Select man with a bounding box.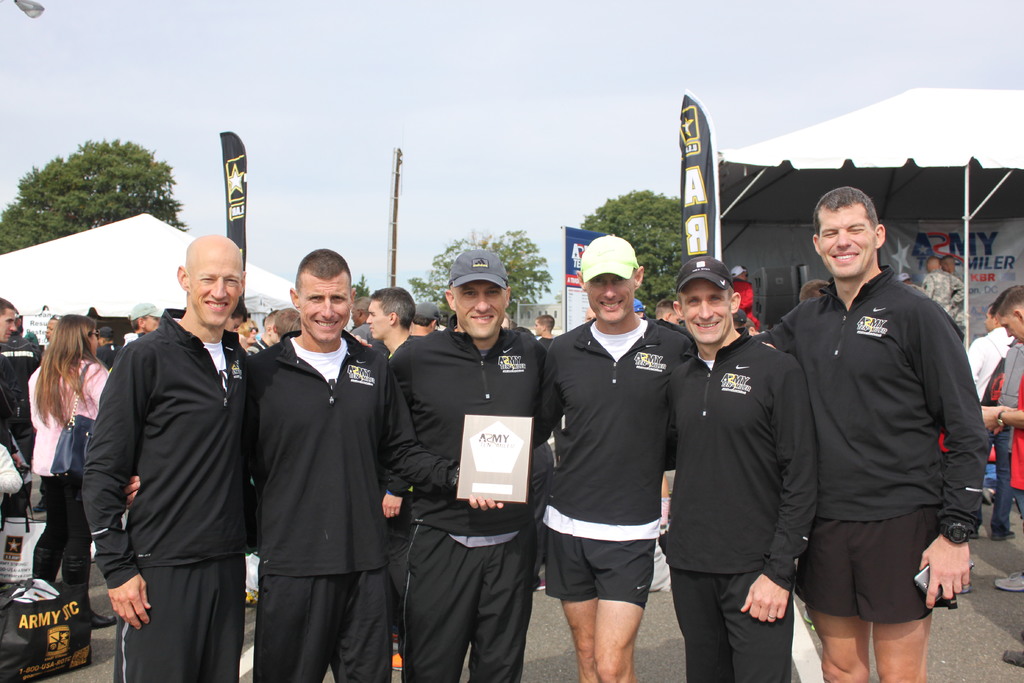
x1=391 y1=247 x2=550 y2=682.
